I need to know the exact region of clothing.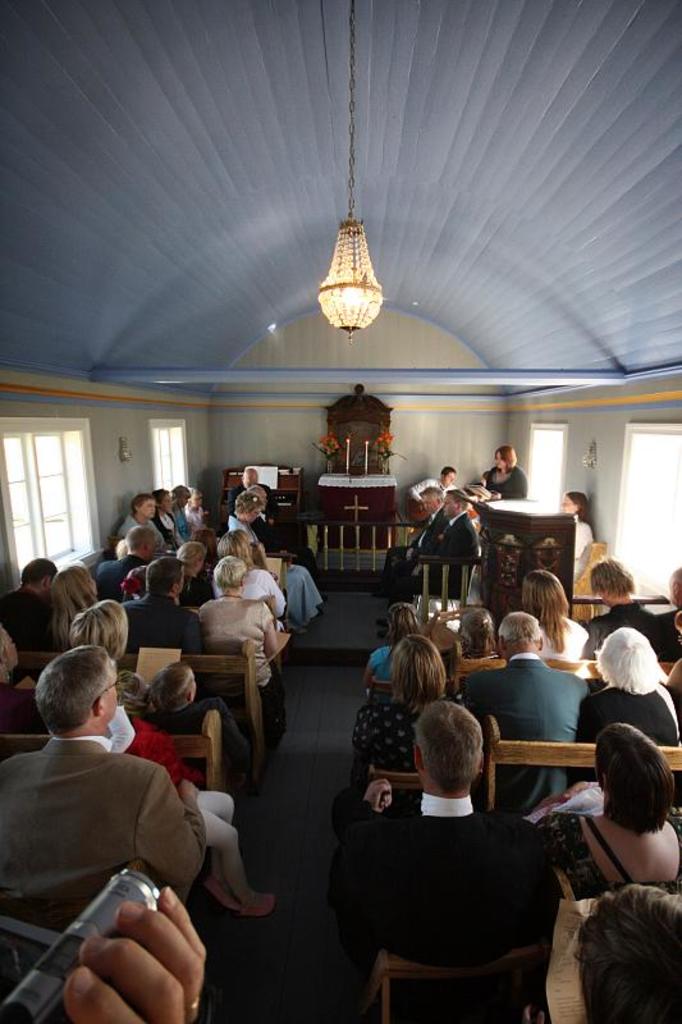
Region: <box>322,781,563,1023</box>.
